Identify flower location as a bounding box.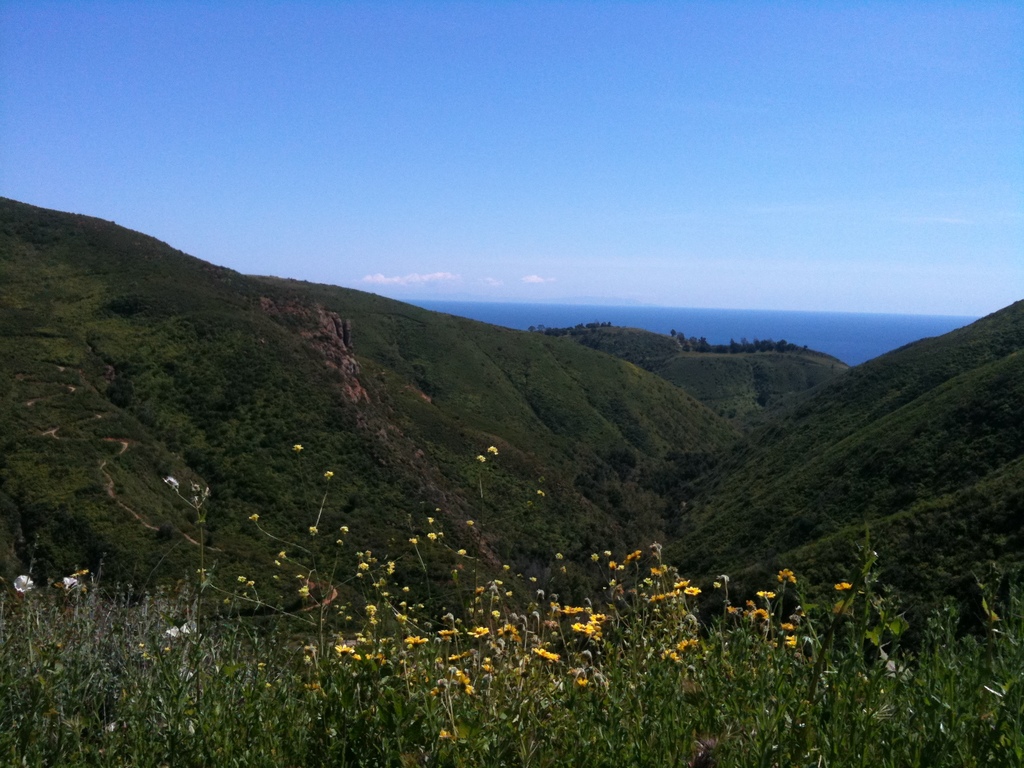
<box>188,480,204,495</box>.
